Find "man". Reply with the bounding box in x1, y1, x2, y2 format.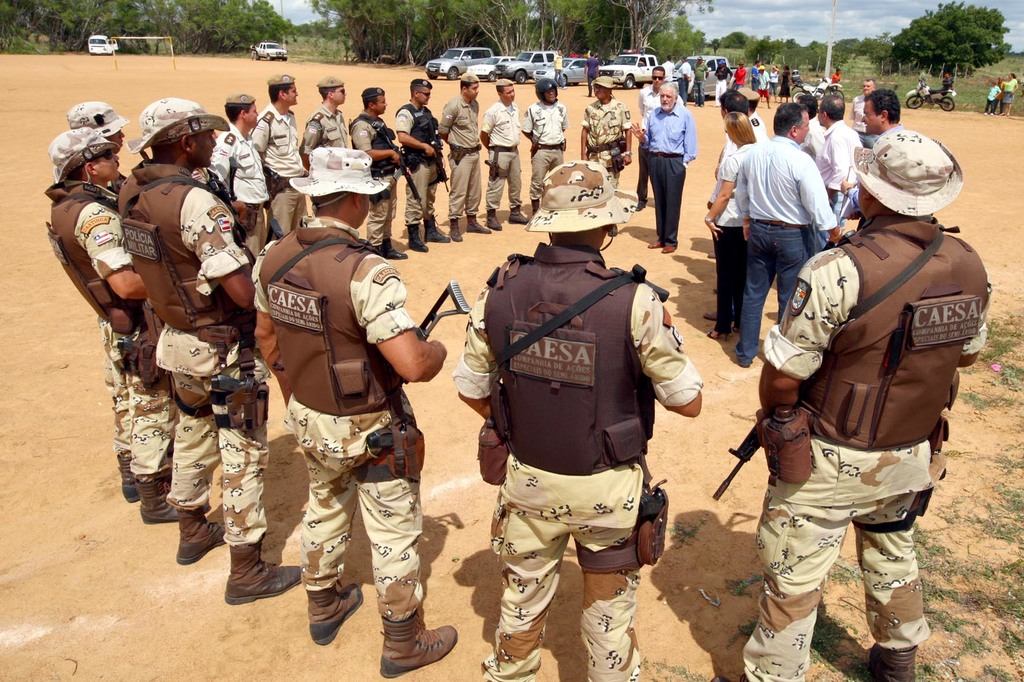
704, 109, 760, 342.
